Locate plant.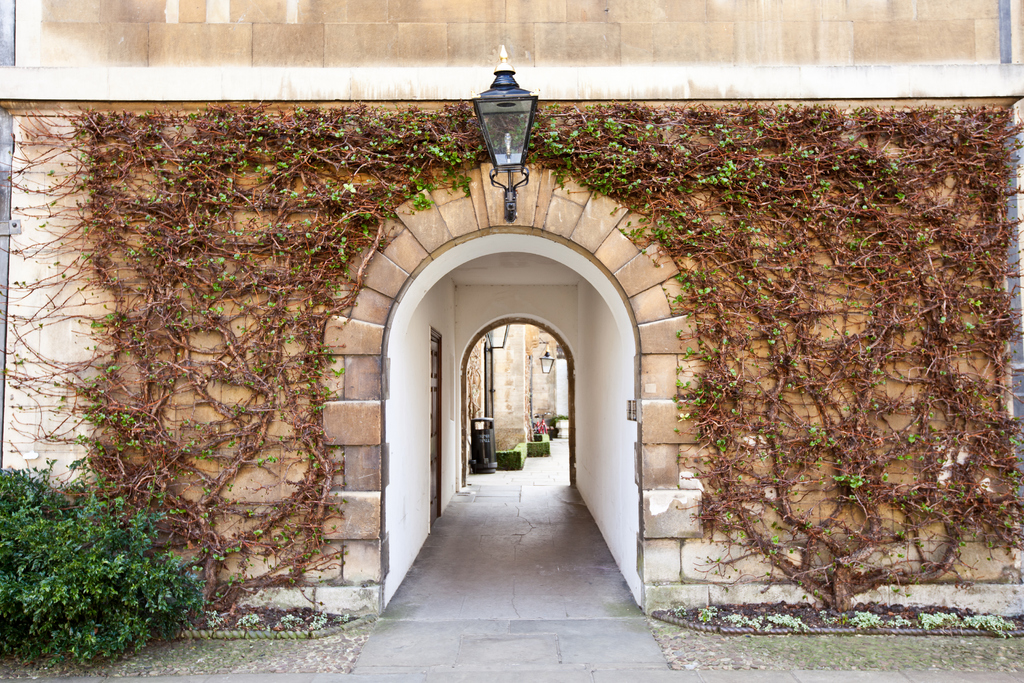
Bounding box: x1=22 y1=480 x2=225 y2=657.
